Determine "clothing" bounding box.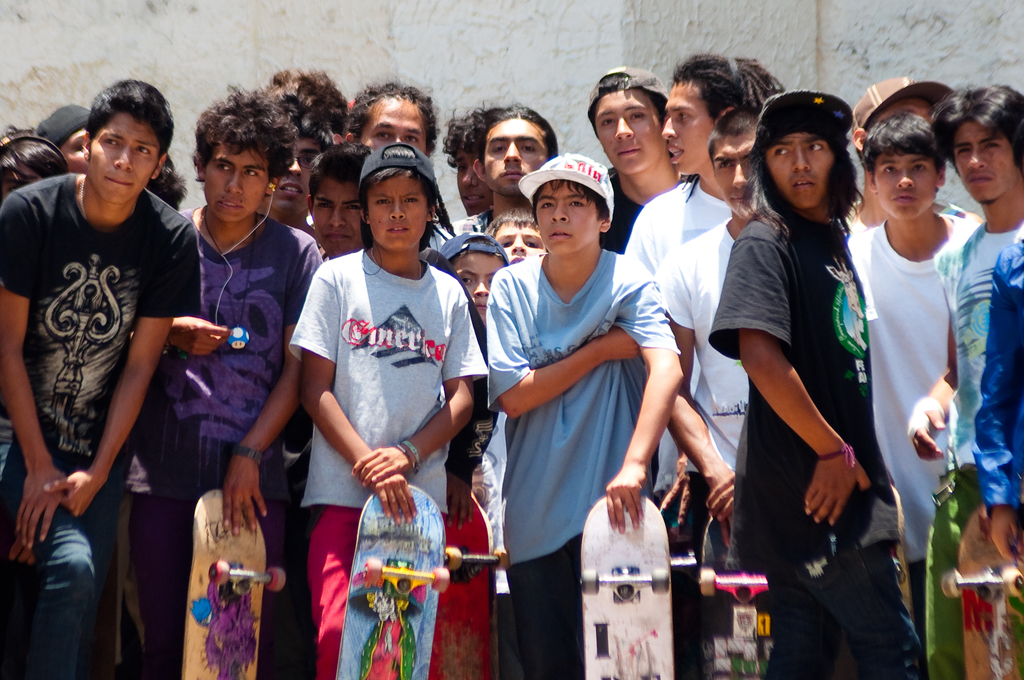
Determined: left=646, top=214, right=755, bottom=473.
